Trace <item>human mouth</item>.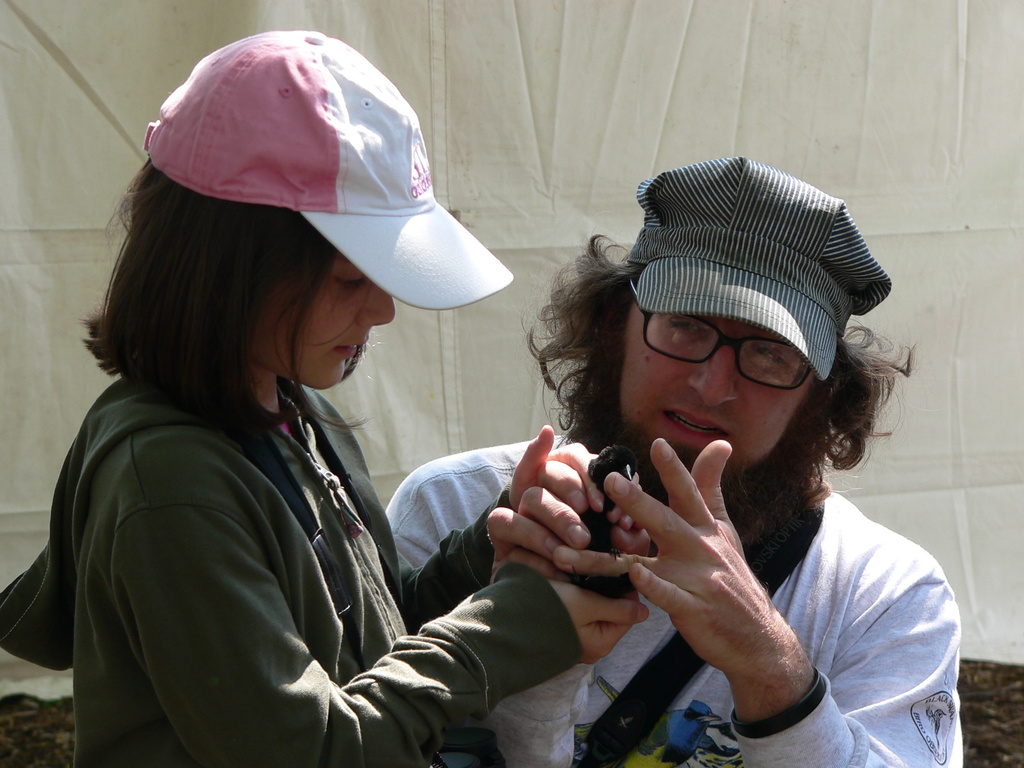
Traced to <region>657, 408, 726, 443</region>.
